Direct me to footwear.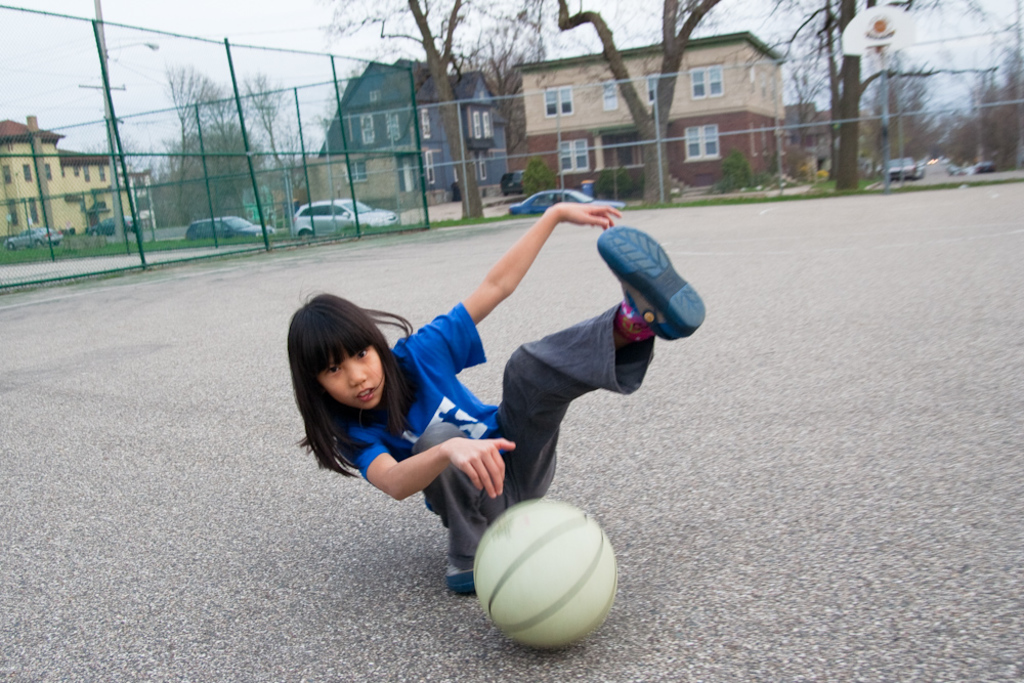
Direction: l=442, t=562, r=473, b=594.
